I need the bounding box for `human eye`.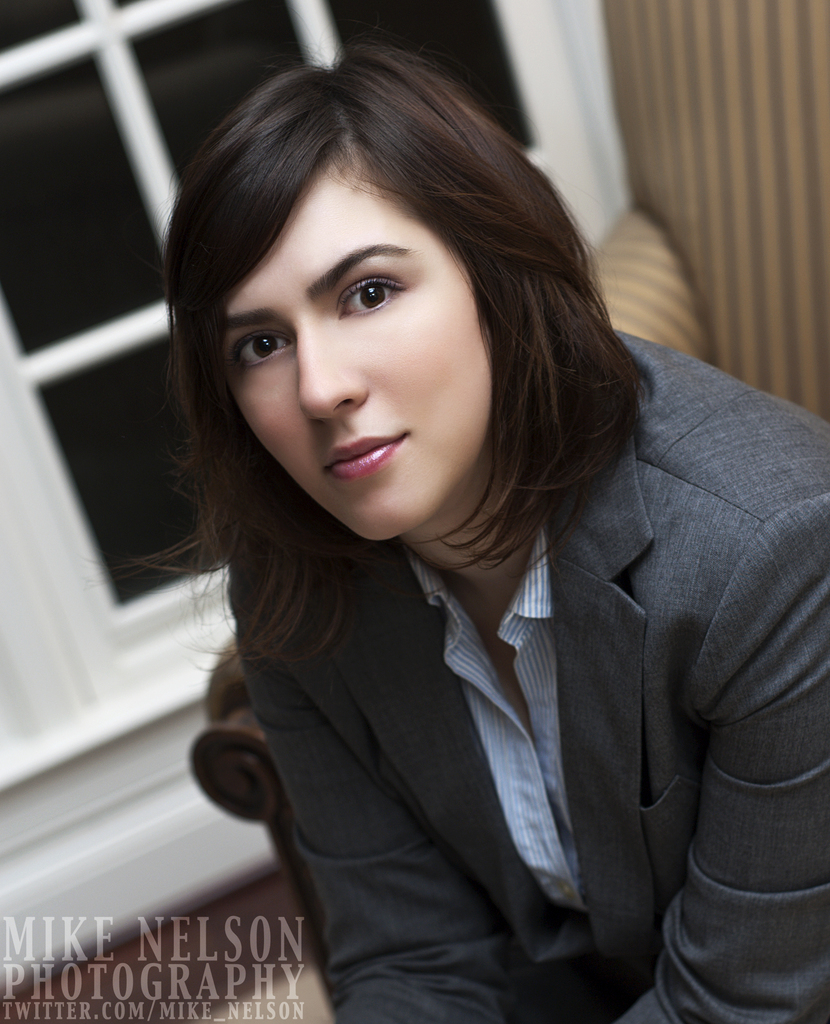
Here it is: BBox(341, 271, 407, 321).
